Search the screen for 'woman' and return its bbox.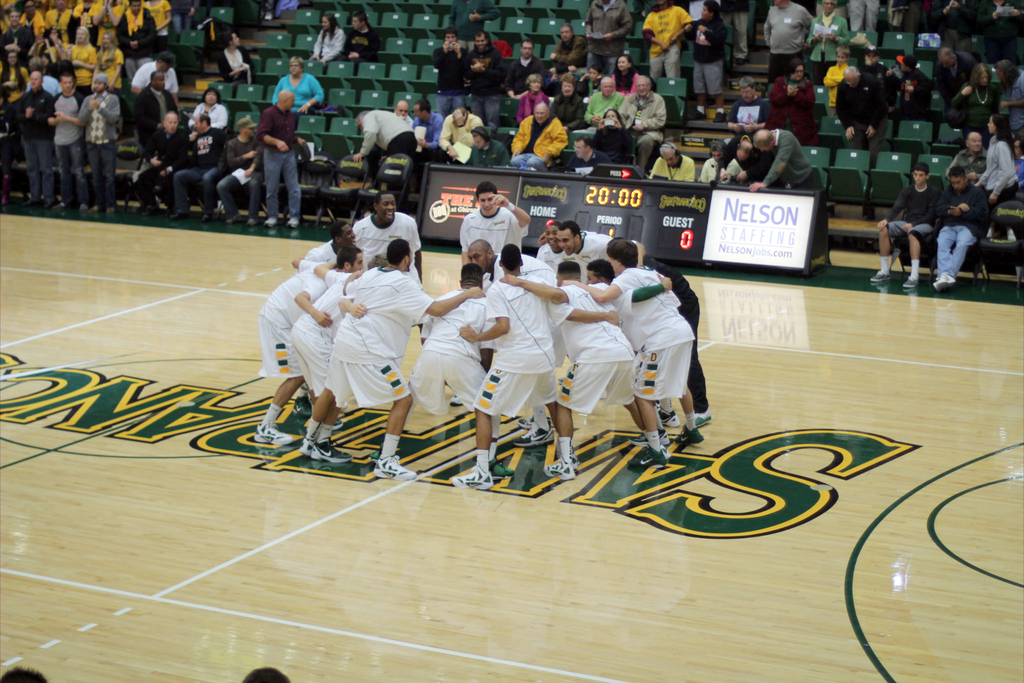
Found: [left=950, top=66, right=1002, bottom=143].
